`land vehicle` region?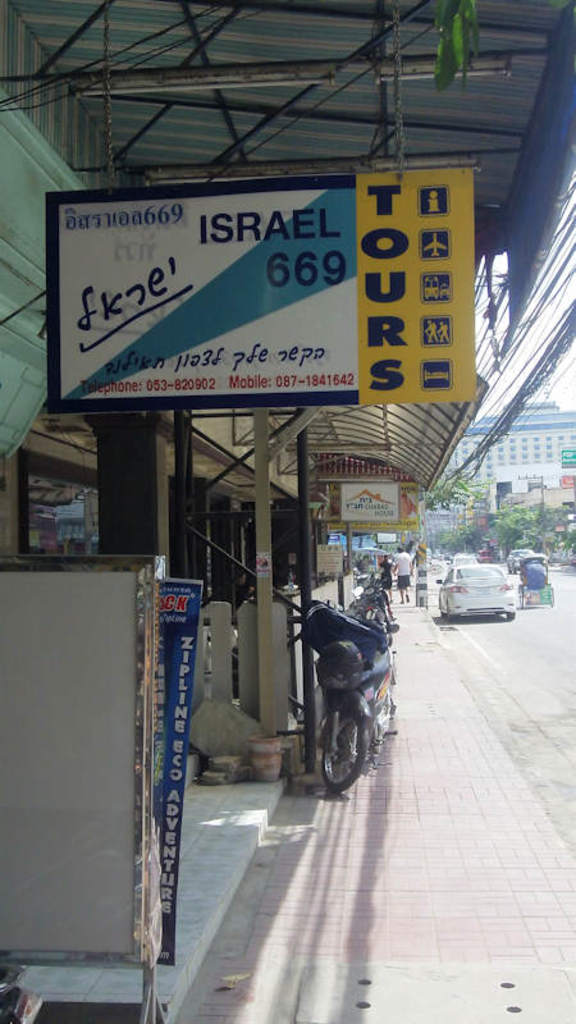
<region>520, 554, 559, 607</region>
